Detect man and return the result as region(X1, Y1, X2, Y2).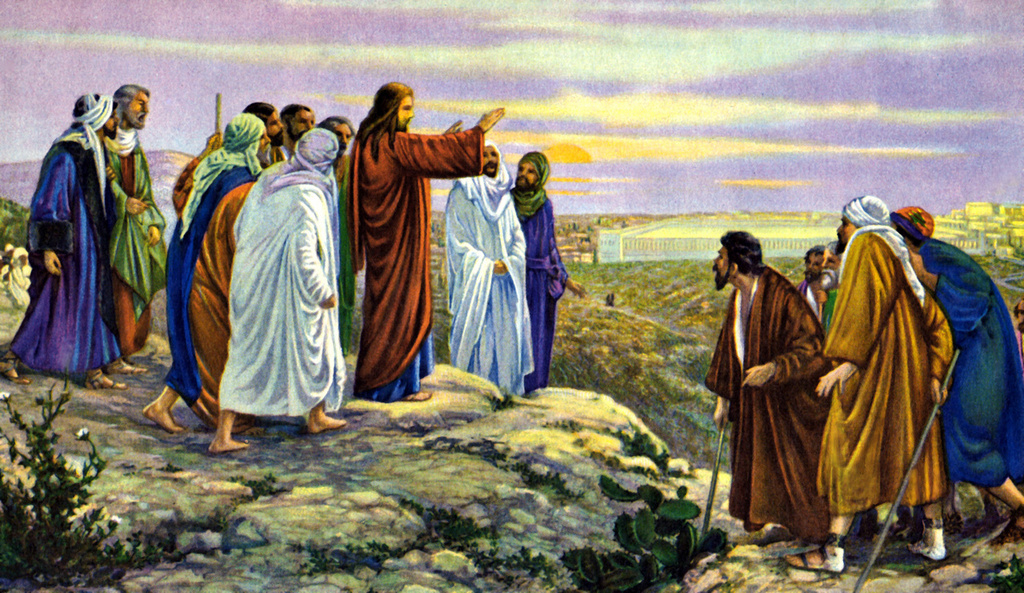
region(331, 75, 499, 403).
